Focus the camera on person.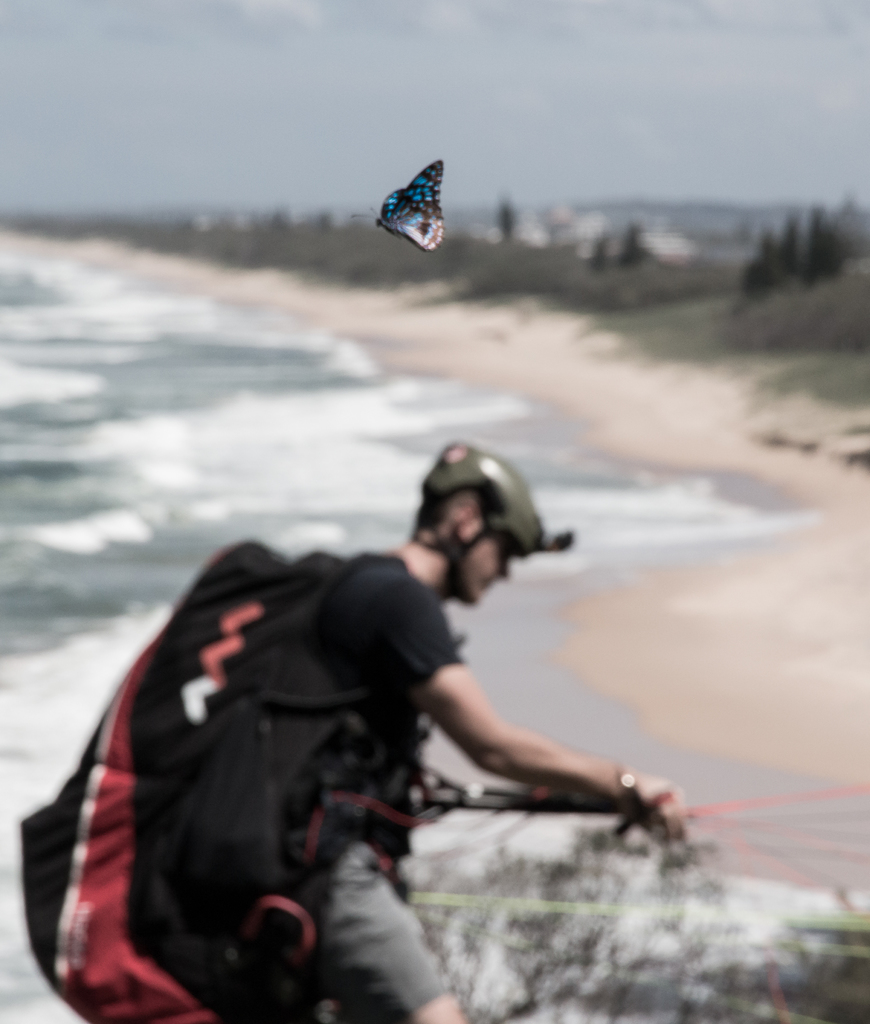
Focus region: locate(211, 445, 680, 1022).
